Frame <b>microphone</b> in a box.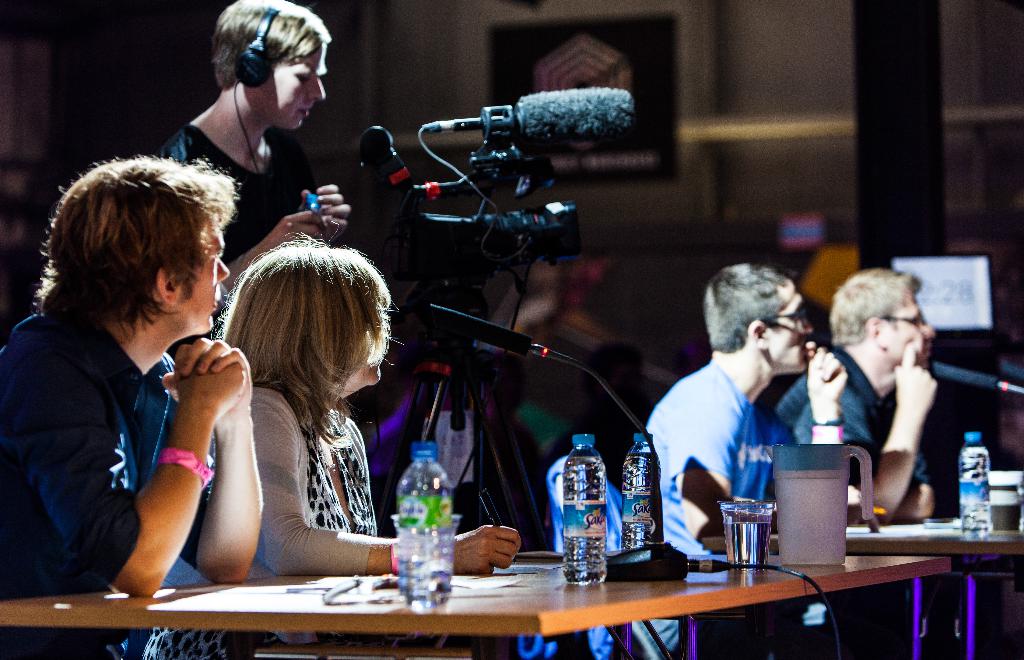
[968, 354, 1023, 382].
